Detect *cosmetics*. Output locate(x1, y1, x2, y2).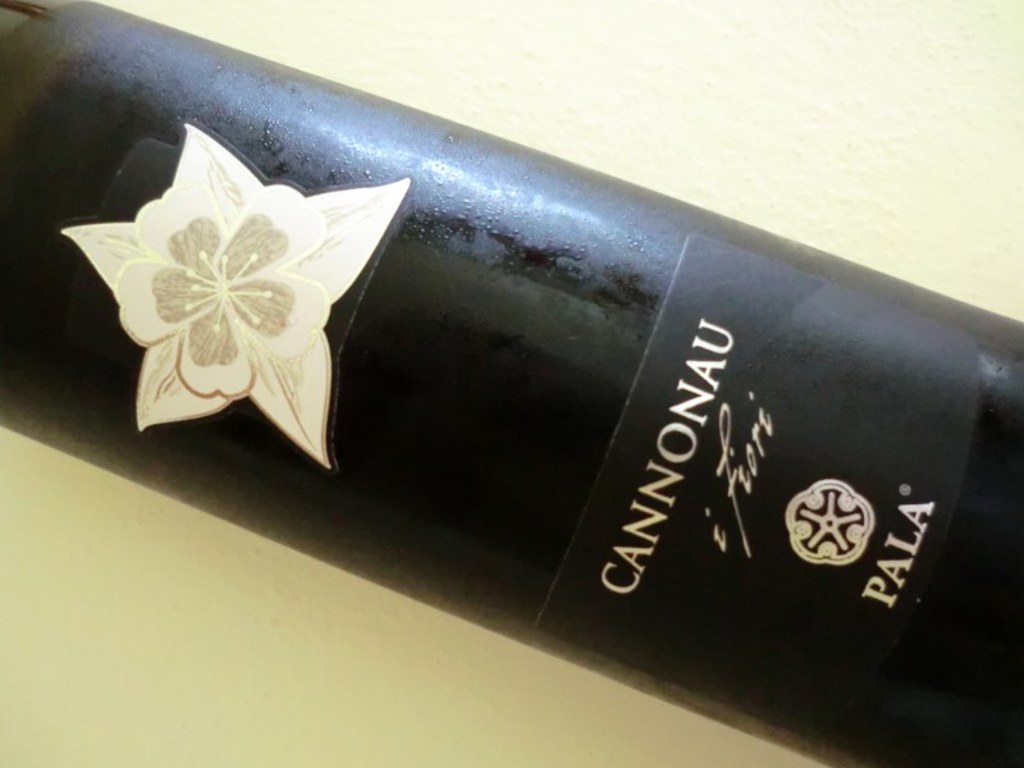
locate(58, 69, 991, 742).
